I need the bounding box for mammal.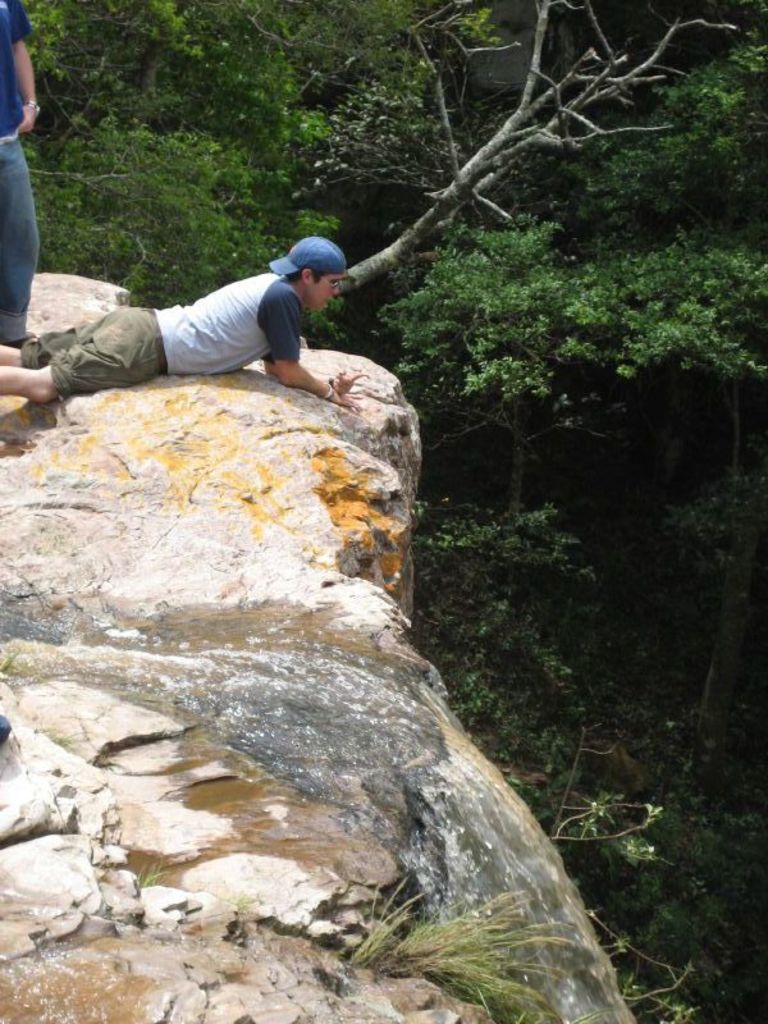
Here it is: [0, 0, 42, 347].
